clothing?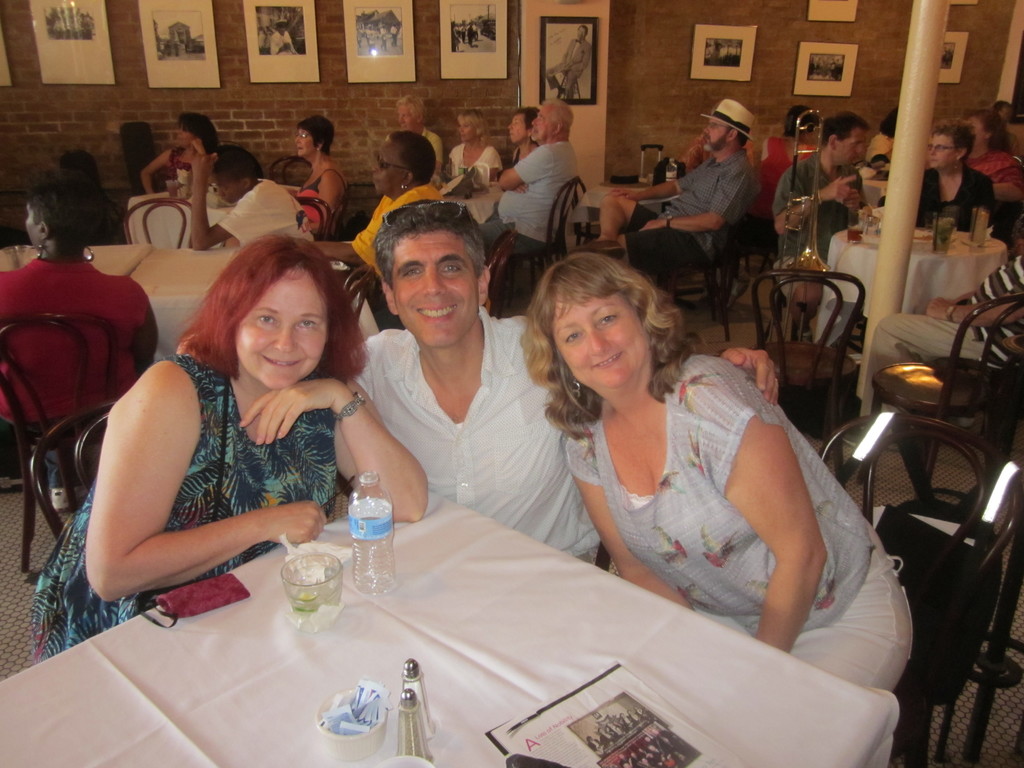
left=684, top=540, right=913, bottom=713
